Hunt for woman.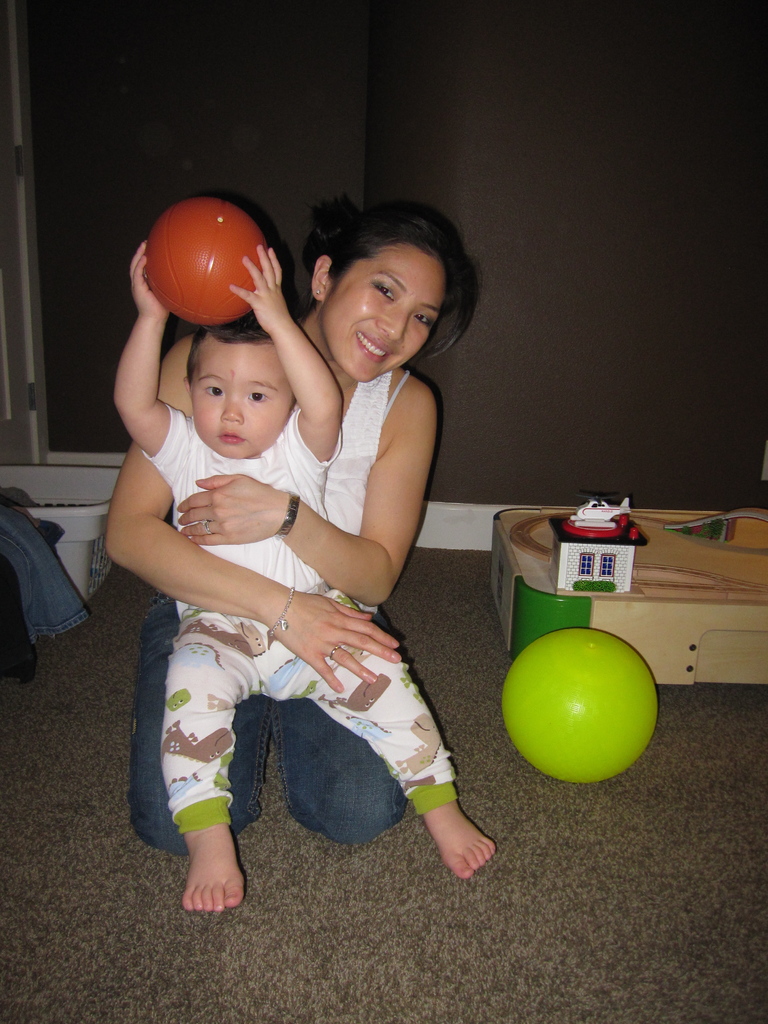
Hunted down at left=93, top=169, right=485, bottom=855.
